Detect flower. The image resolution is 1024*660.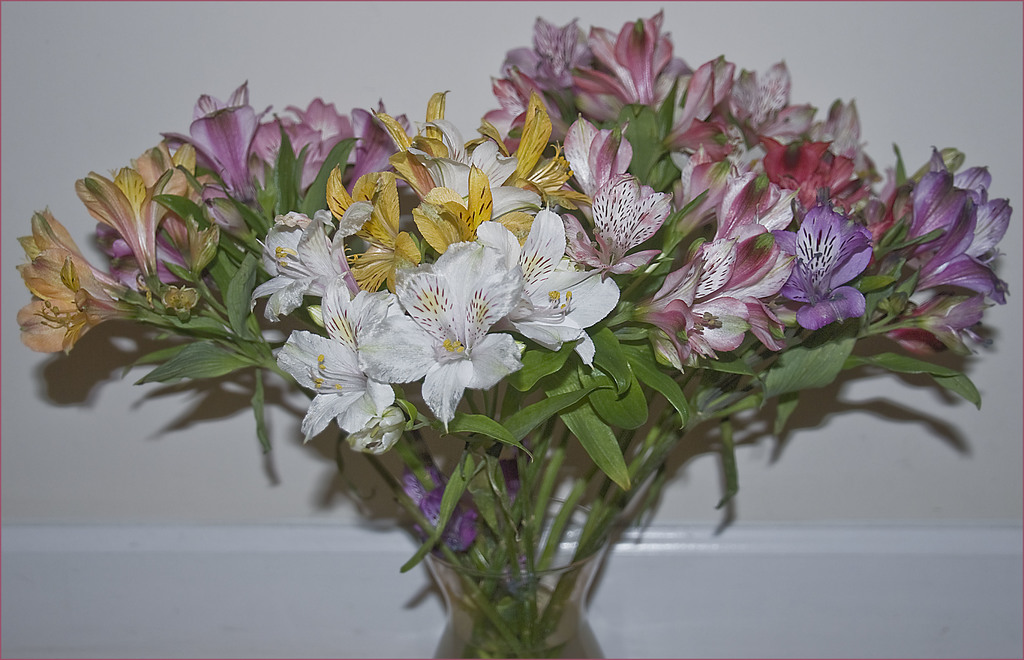
bbox(477, 206, 620, 355).
